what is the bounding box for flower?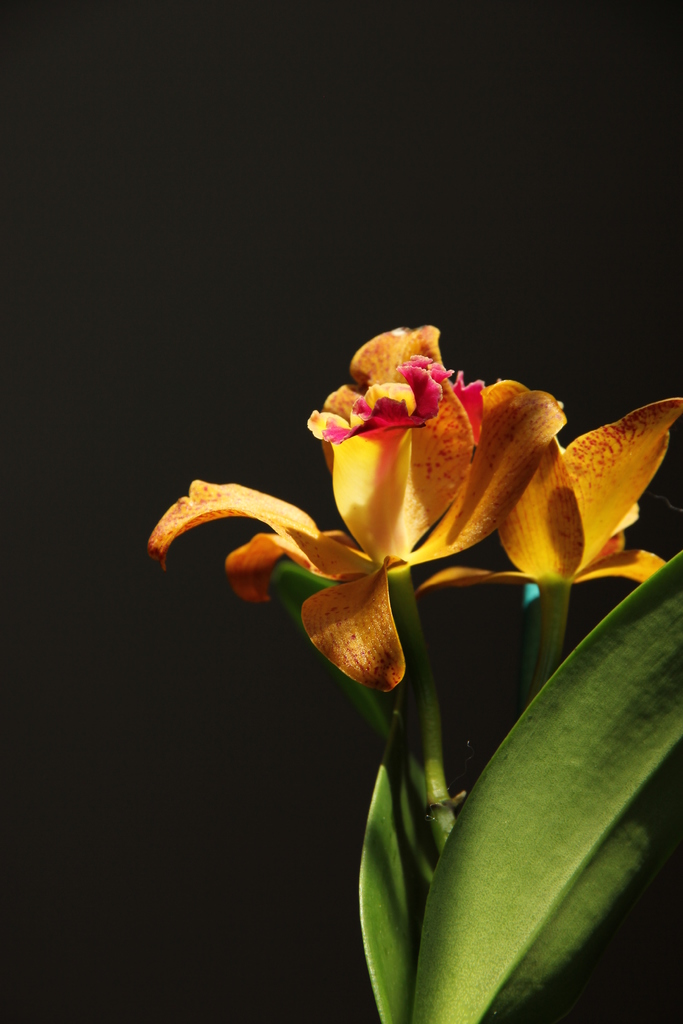
locate(176, 310, 590, 684).
